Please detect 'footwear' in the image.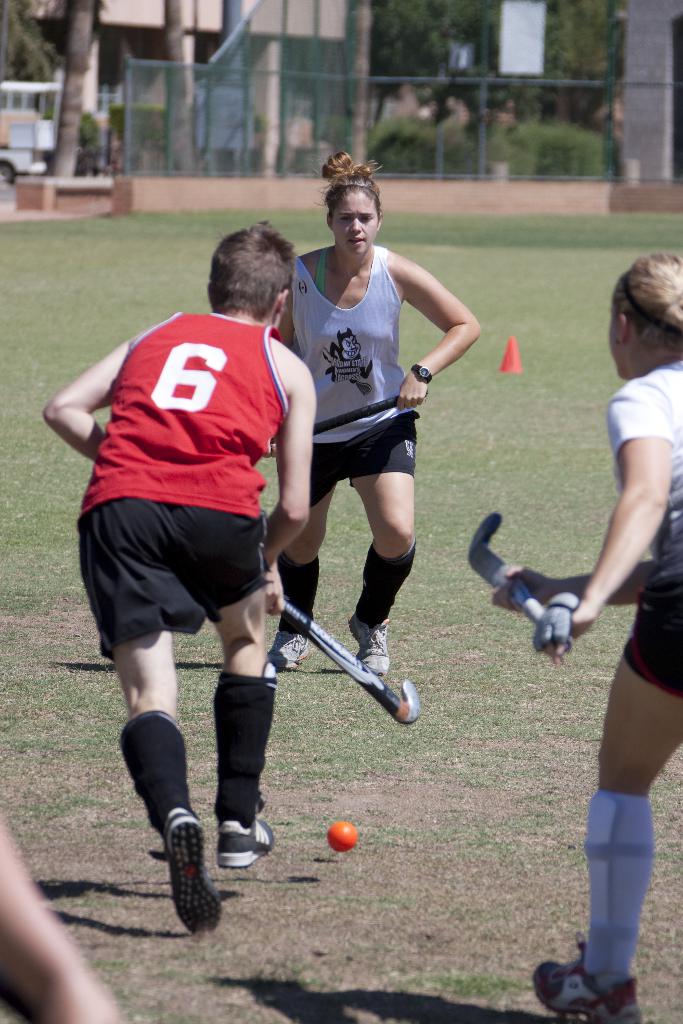
BBox(168, 811, 213, 923).
